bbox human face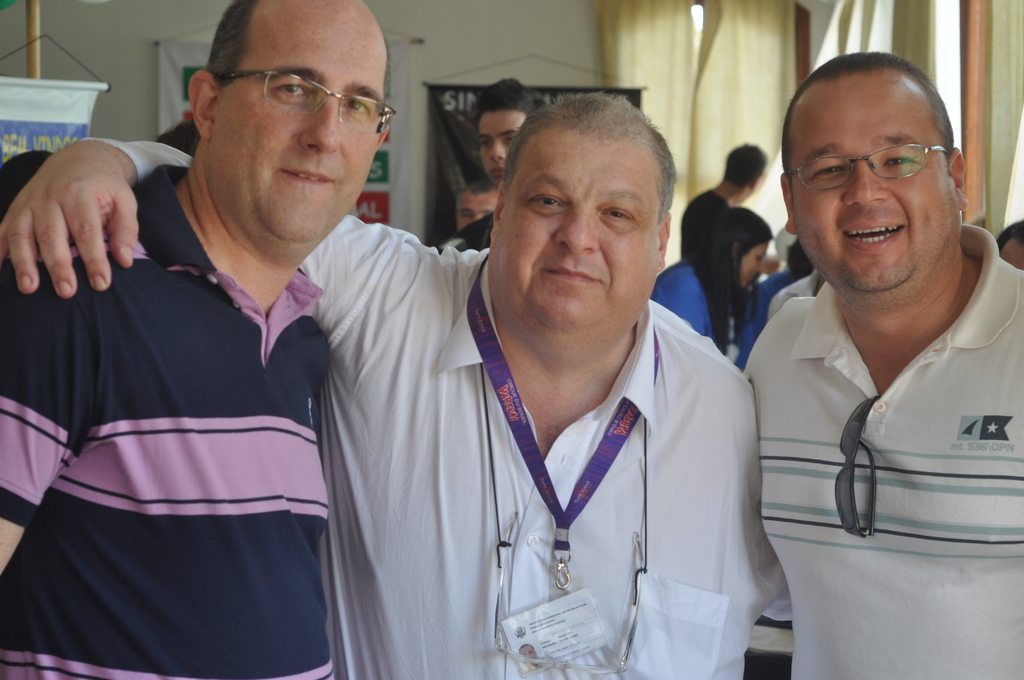
[x1=788, y1=69, x2=956, y2=312]
